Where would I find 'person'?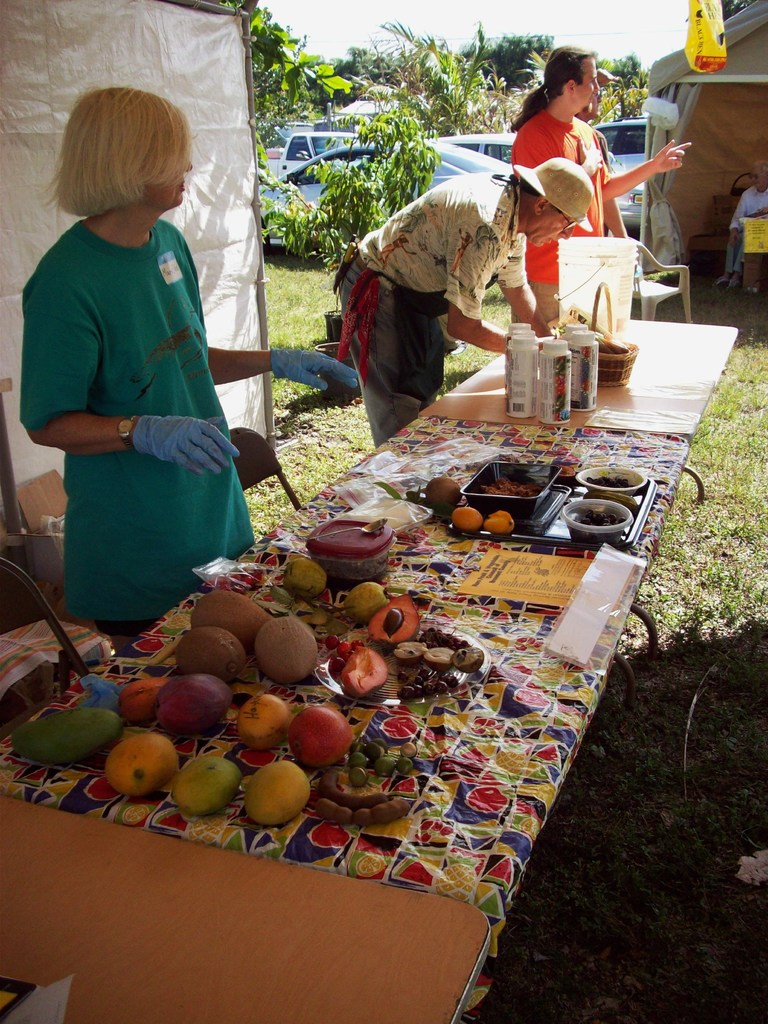
At locate(348, 116, 552, 413).
